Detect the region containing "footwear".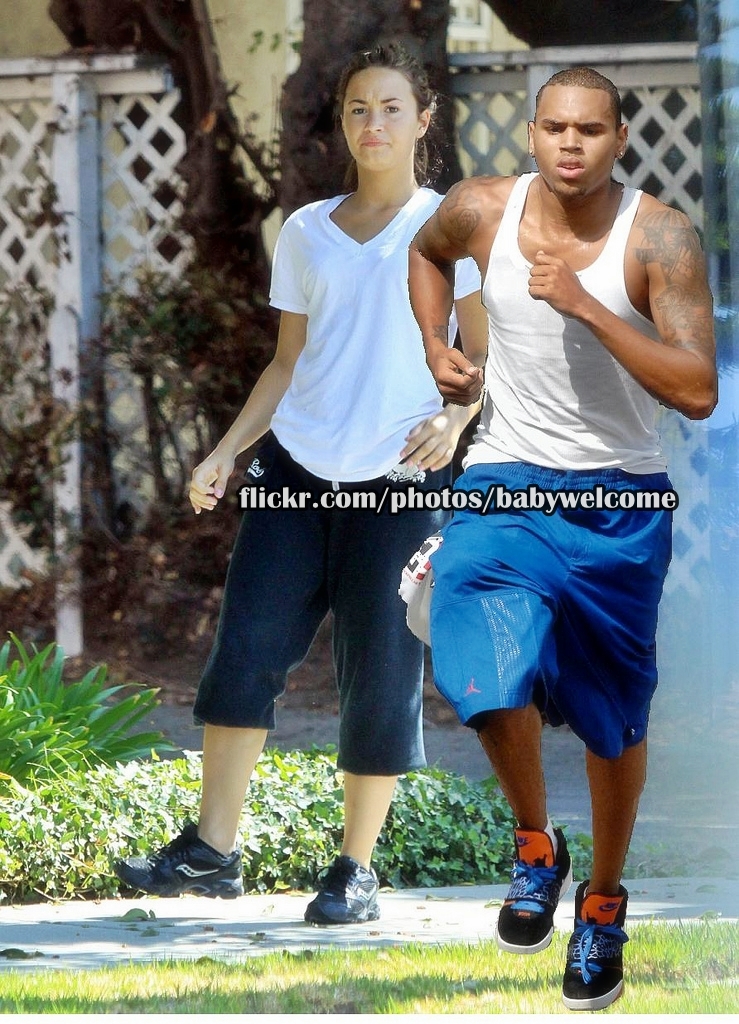
Rect(561, 881, 632, 1010).
